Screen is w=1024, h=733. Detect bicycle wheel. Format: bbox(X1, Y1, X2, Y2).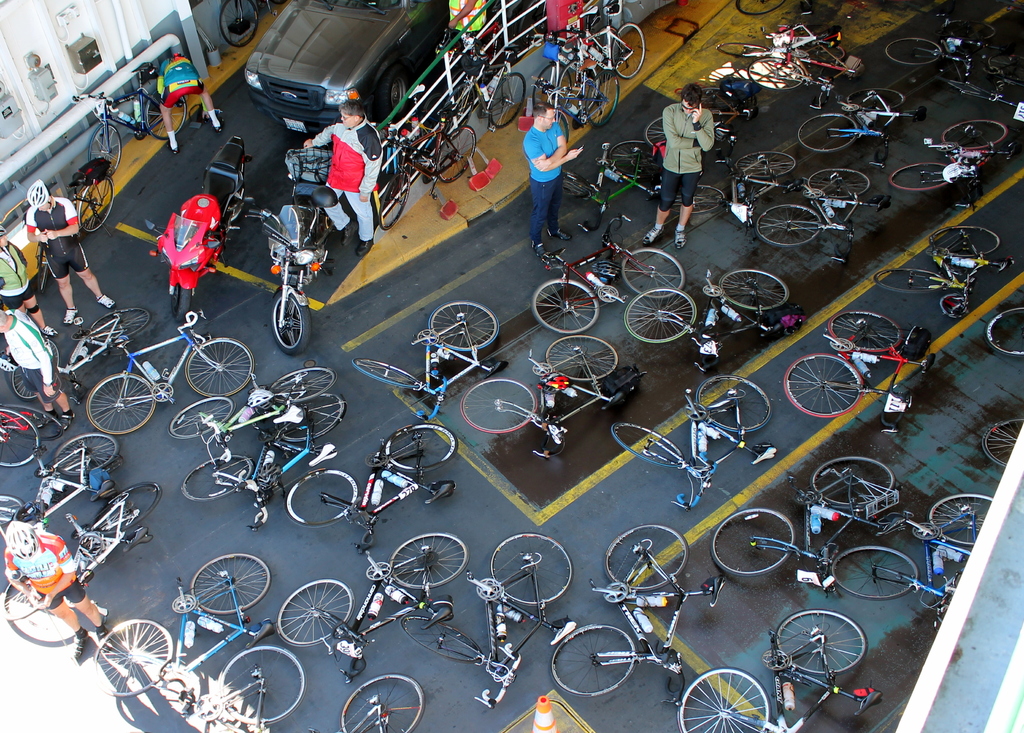
bbox(941, 112, 1011, 170).
